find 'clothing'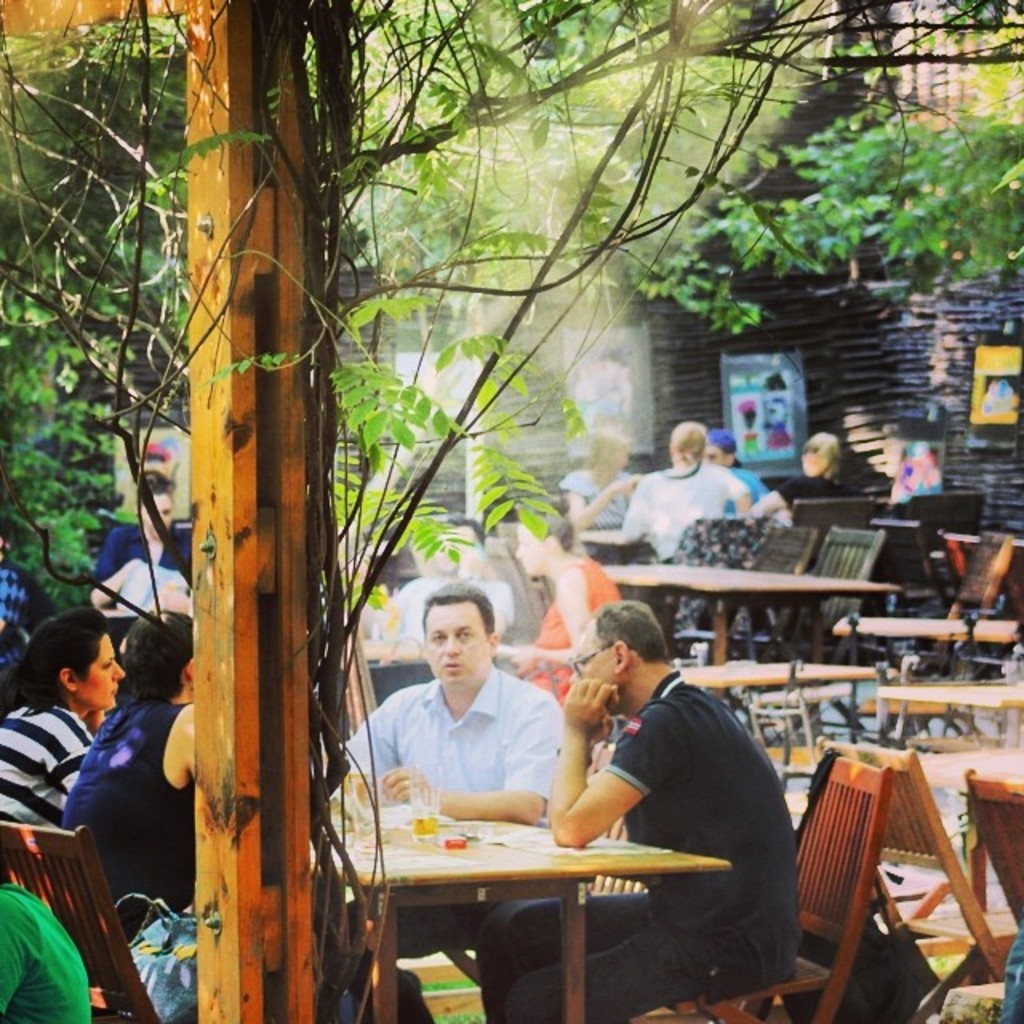
64 704 190 950
